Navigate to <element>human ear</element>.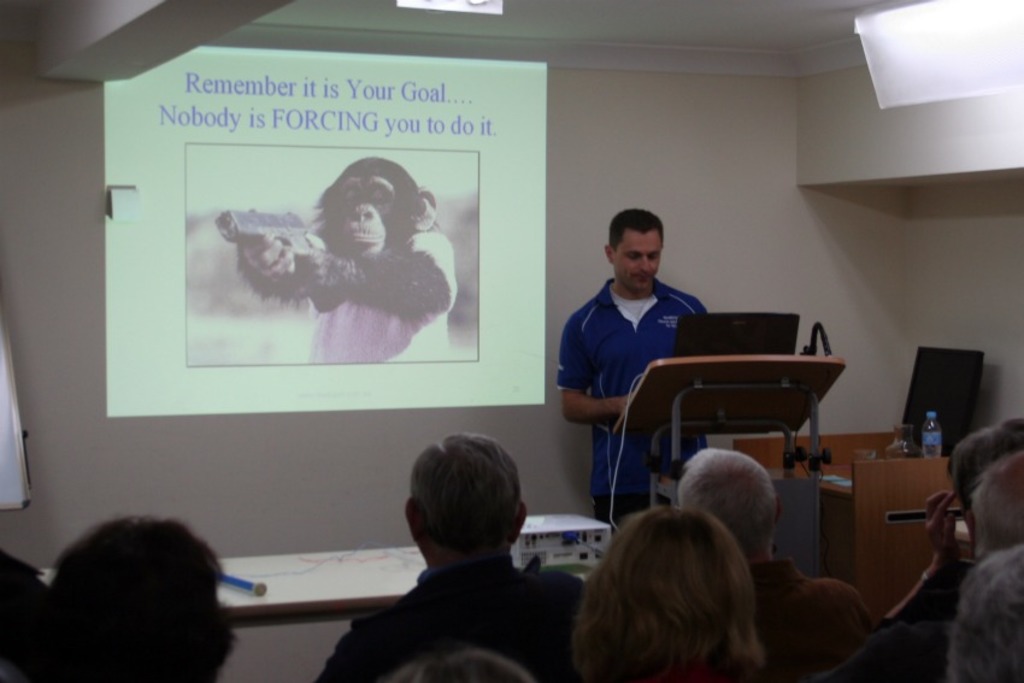
Navigation target: {"left": 407, "top": 497, "right": 418, "bottom": 541}.
